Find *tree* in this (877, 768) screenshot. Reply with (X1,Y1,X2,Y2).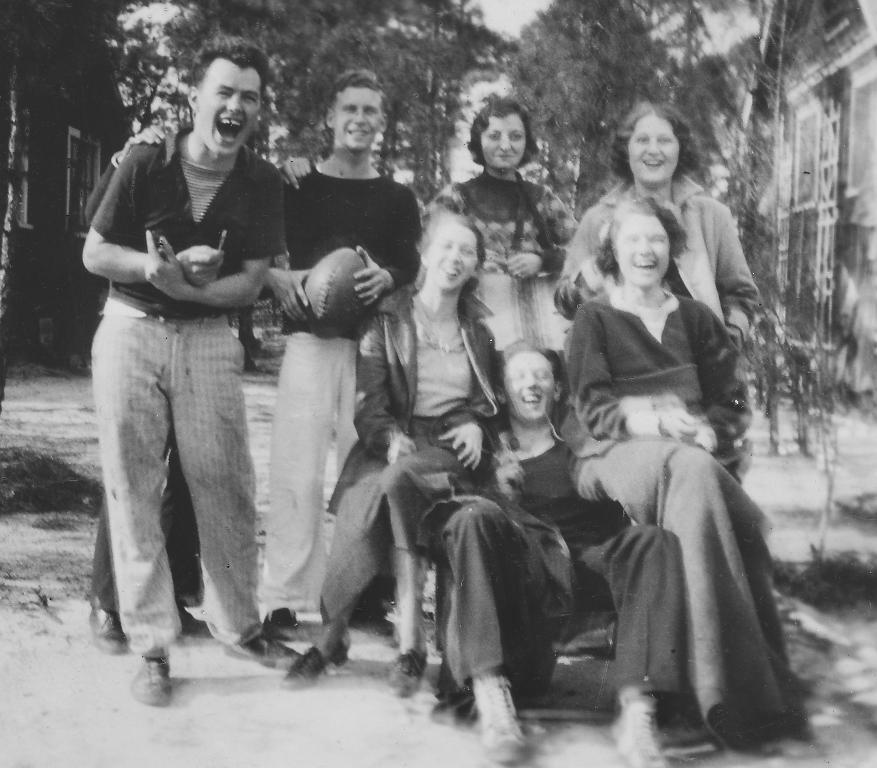
(21,0,199,168).
